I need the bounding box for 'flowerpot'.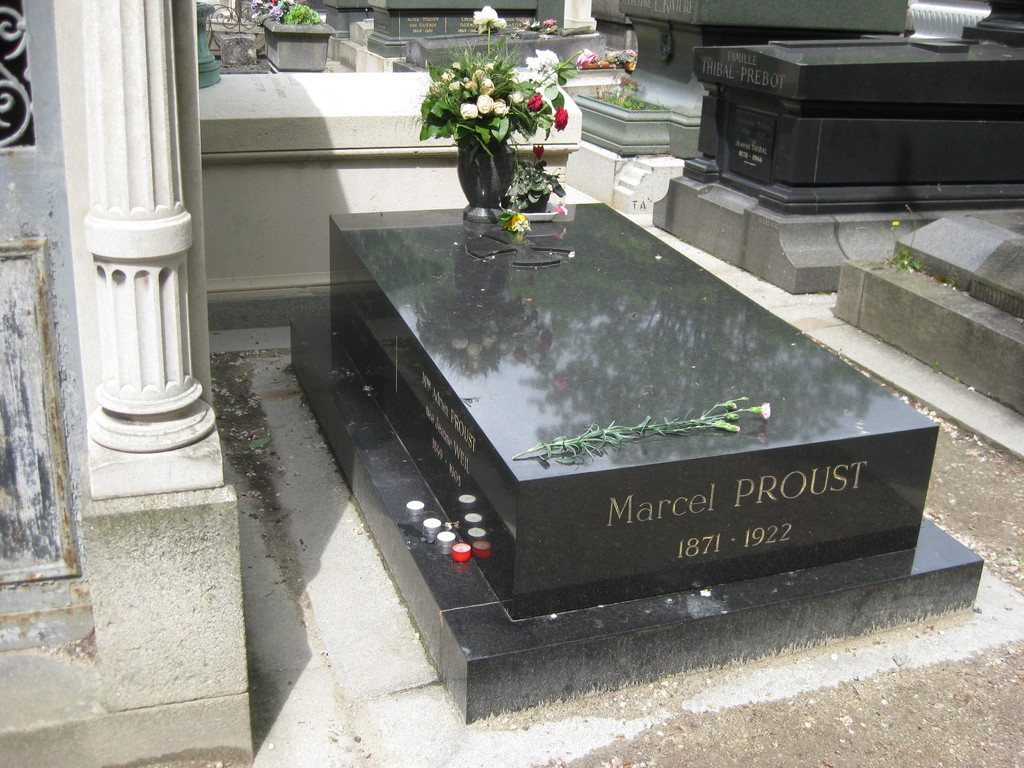
Here it is: locate(414, 65, 560, 228).
